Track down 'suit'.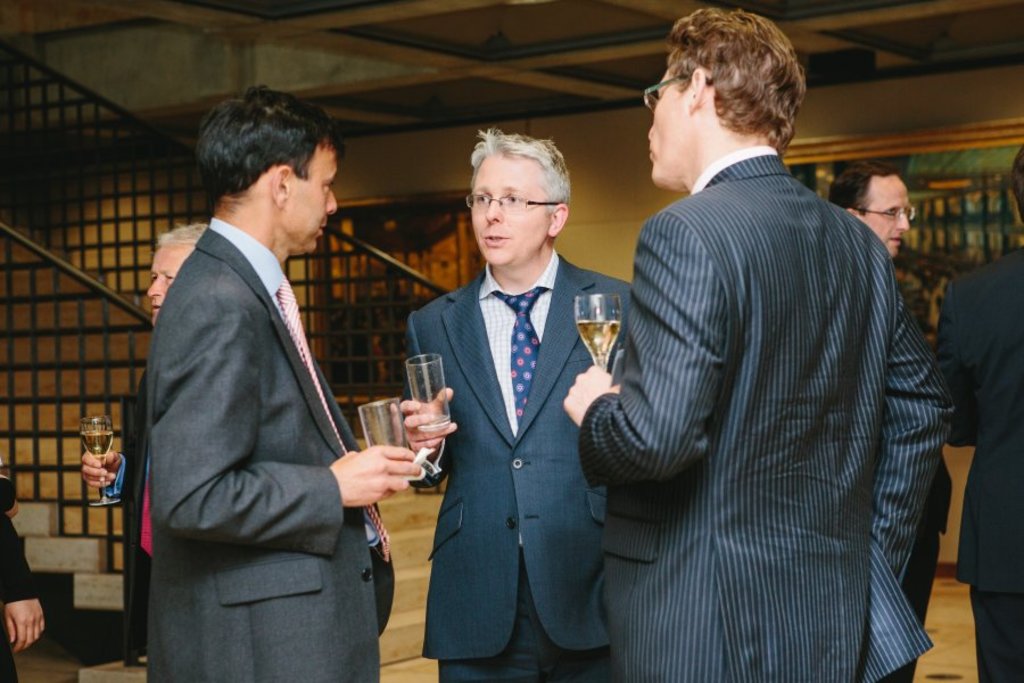
Tracked to bbox(930, 240, 1023, 682).
